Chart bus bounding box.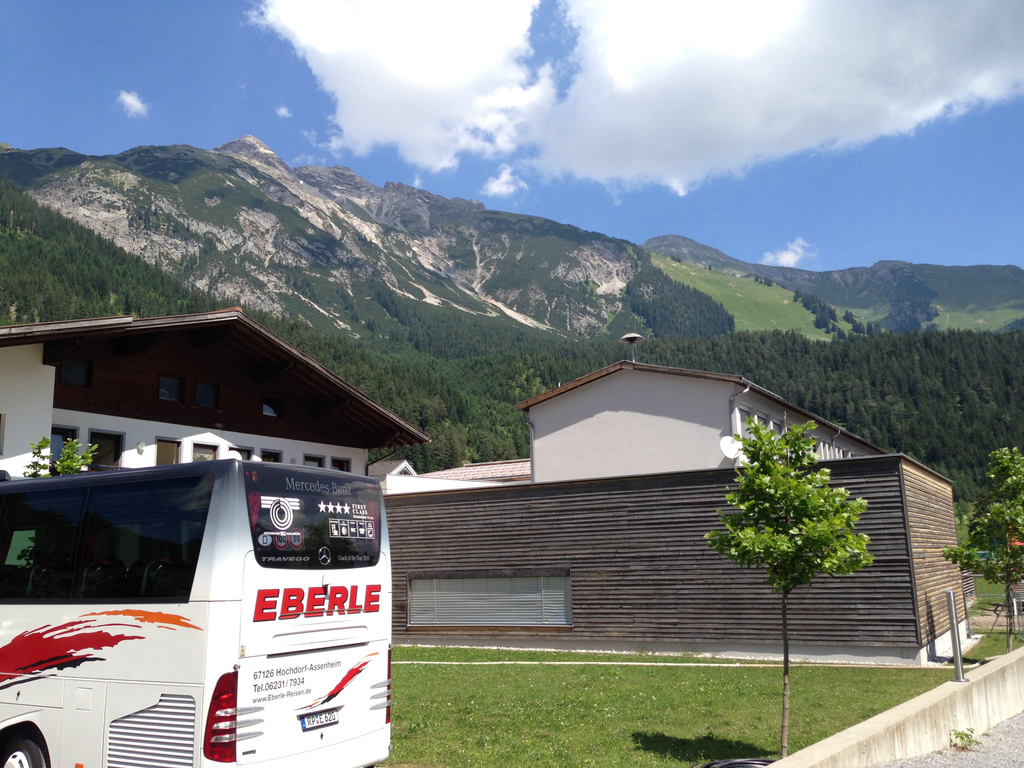
Charted: 0/460/393/767.
